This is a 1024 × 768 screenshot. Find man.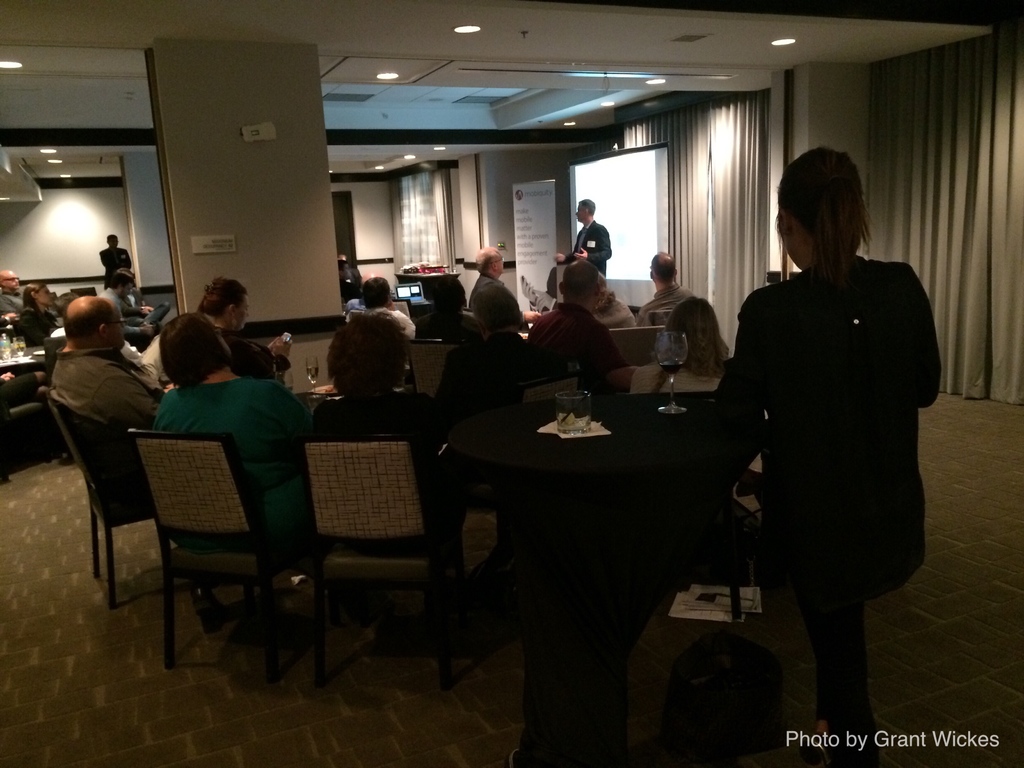
Bounding box: box=[0, 267, 28, 316].
